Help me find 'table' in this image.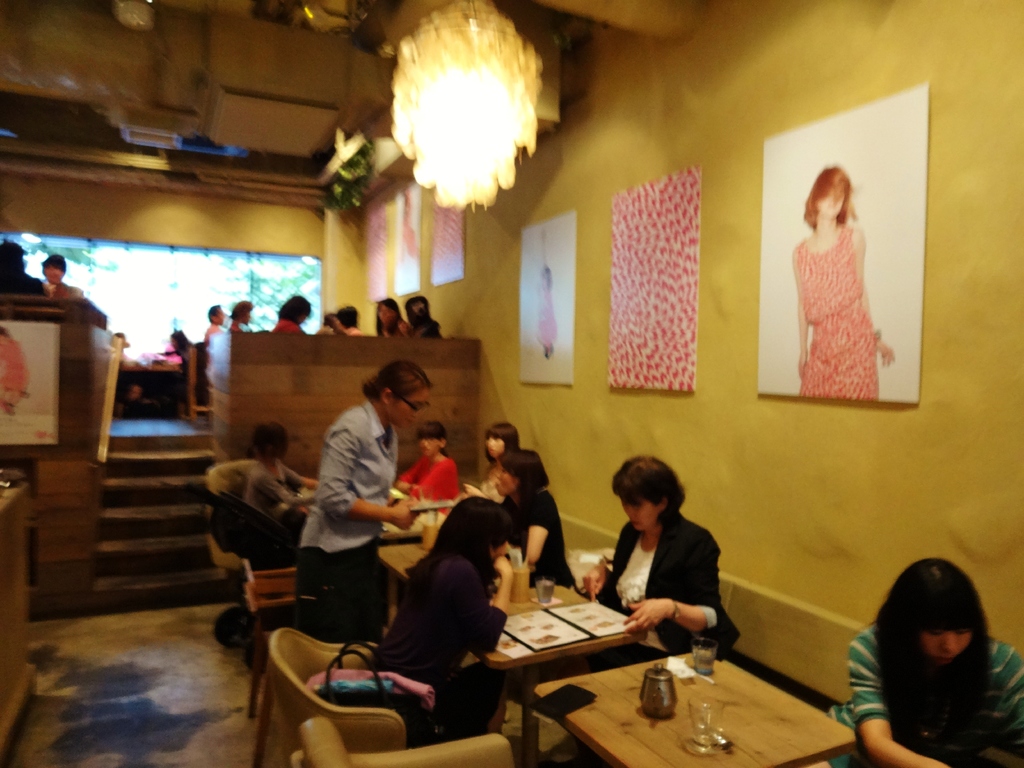
Found it: crop(379, 547, 649, 761).
